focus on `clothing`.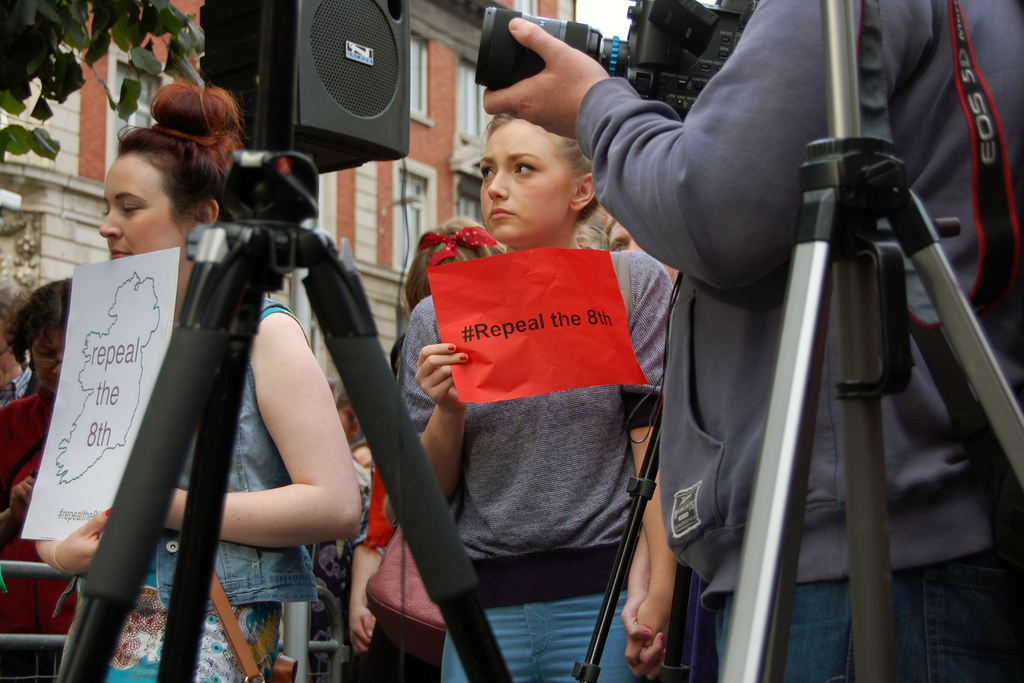
Focused at BBox(419, 271, 669, 682).
